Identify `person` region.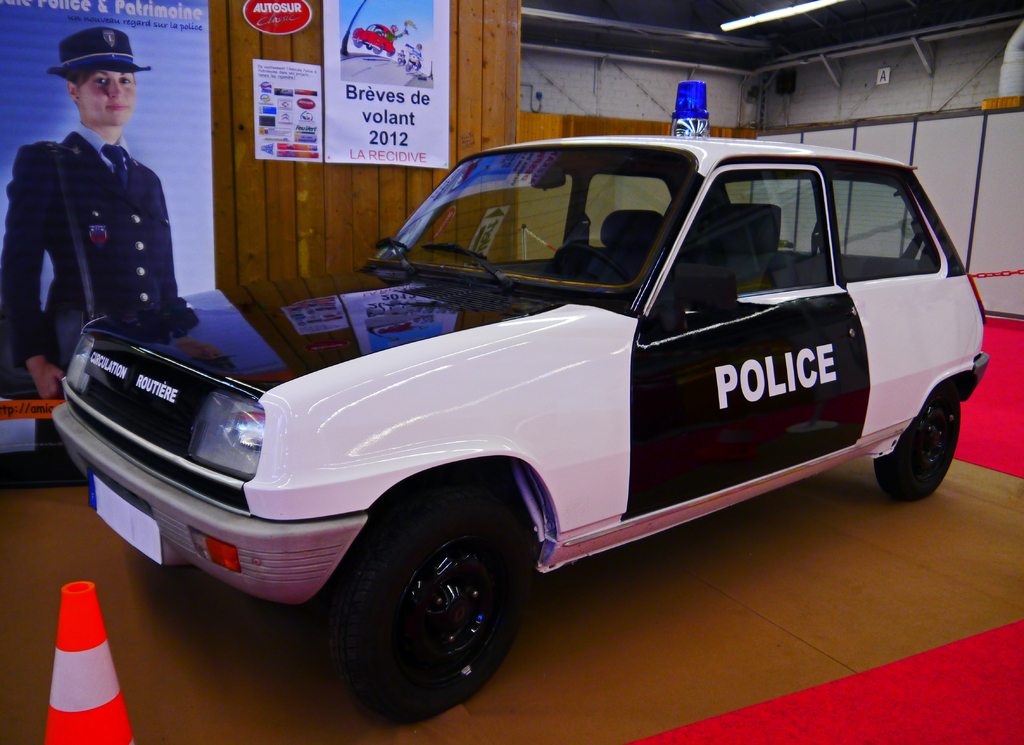
Region: box=[4, 26, 184, 451].
